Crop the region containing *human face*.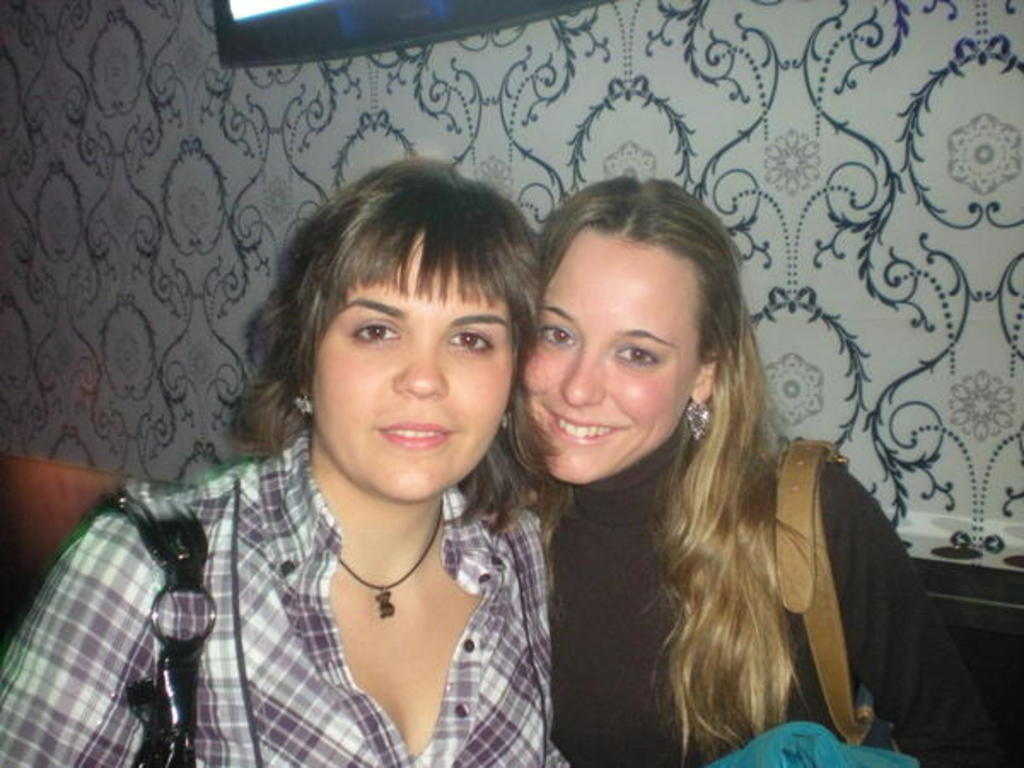
Crop region: BBox(311, 234, 515, 497).
